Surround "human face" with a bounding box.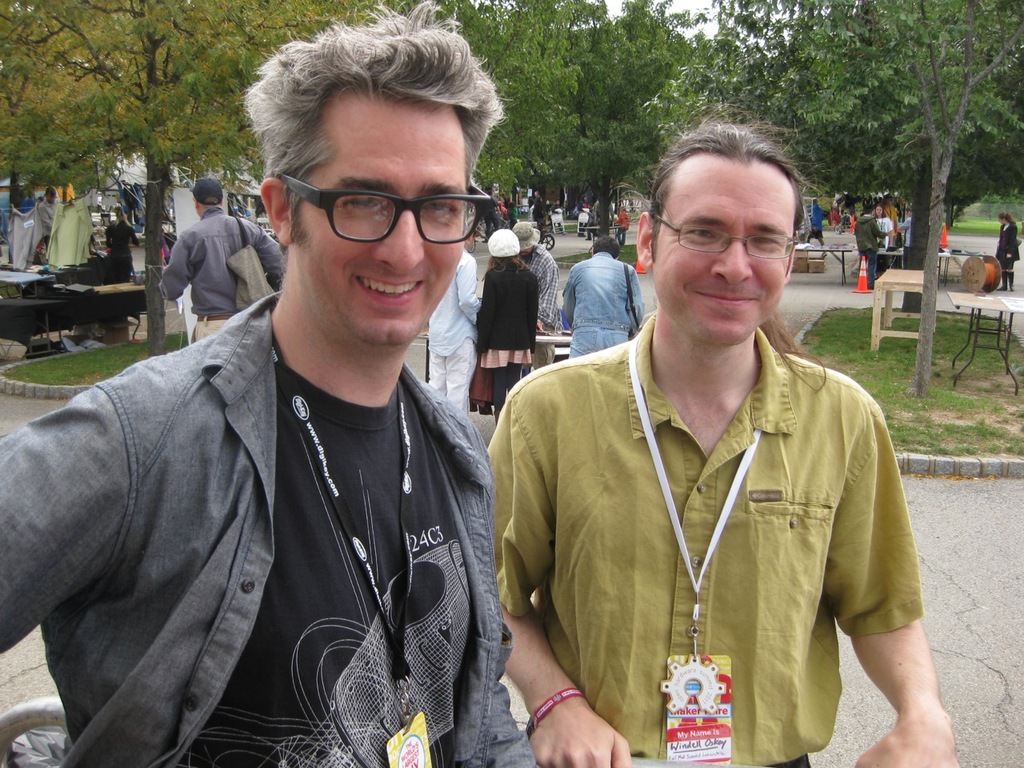
(466, 232, 475, 250).
